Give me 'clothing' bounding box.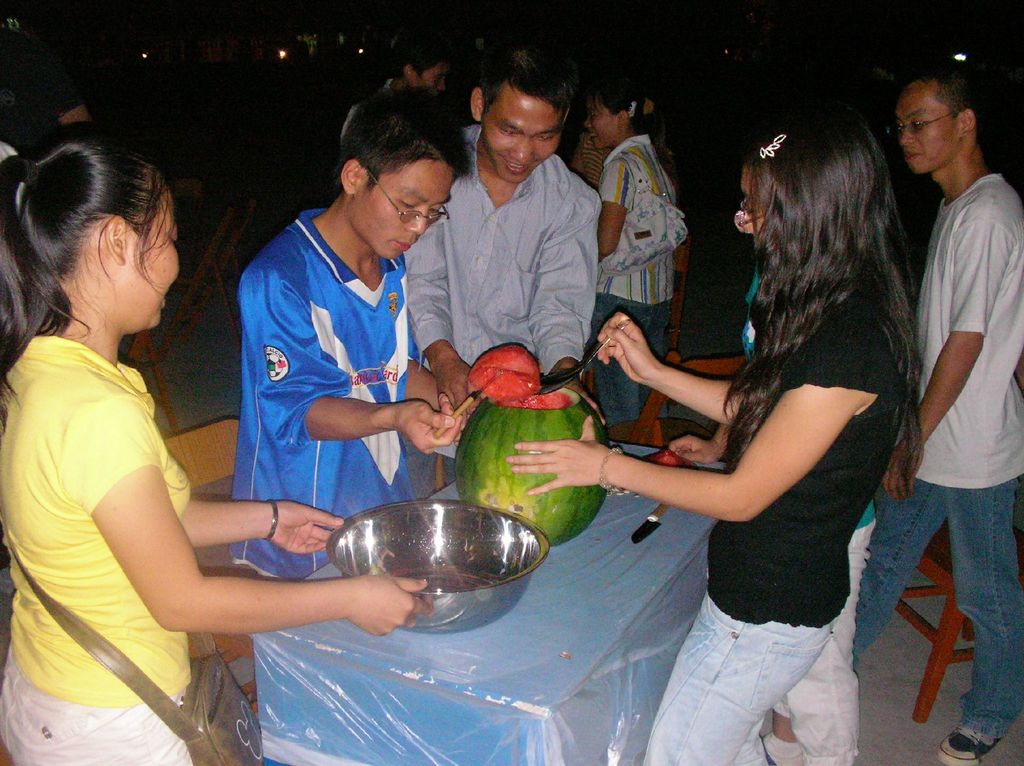
{"left": 339, "top": 69, "right": 395, "bottom": 153}.
